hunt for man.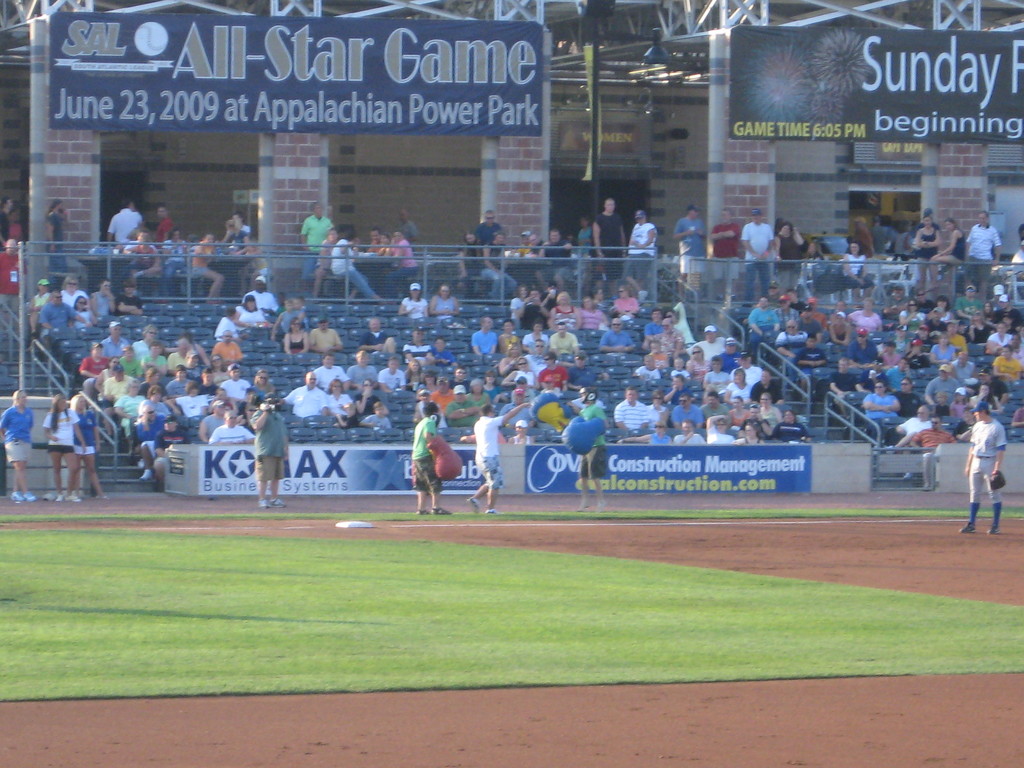
Hunted down at (538,229,575,291).
